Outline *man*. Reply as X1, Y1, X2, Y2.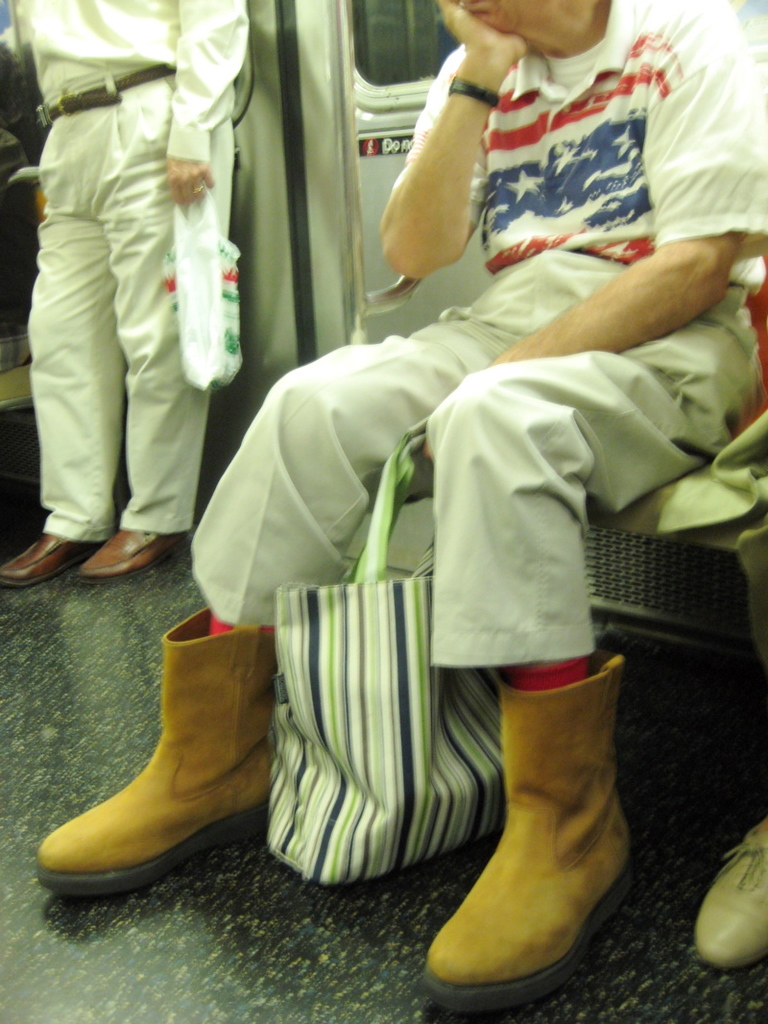
44, 0, 767, 1009.
